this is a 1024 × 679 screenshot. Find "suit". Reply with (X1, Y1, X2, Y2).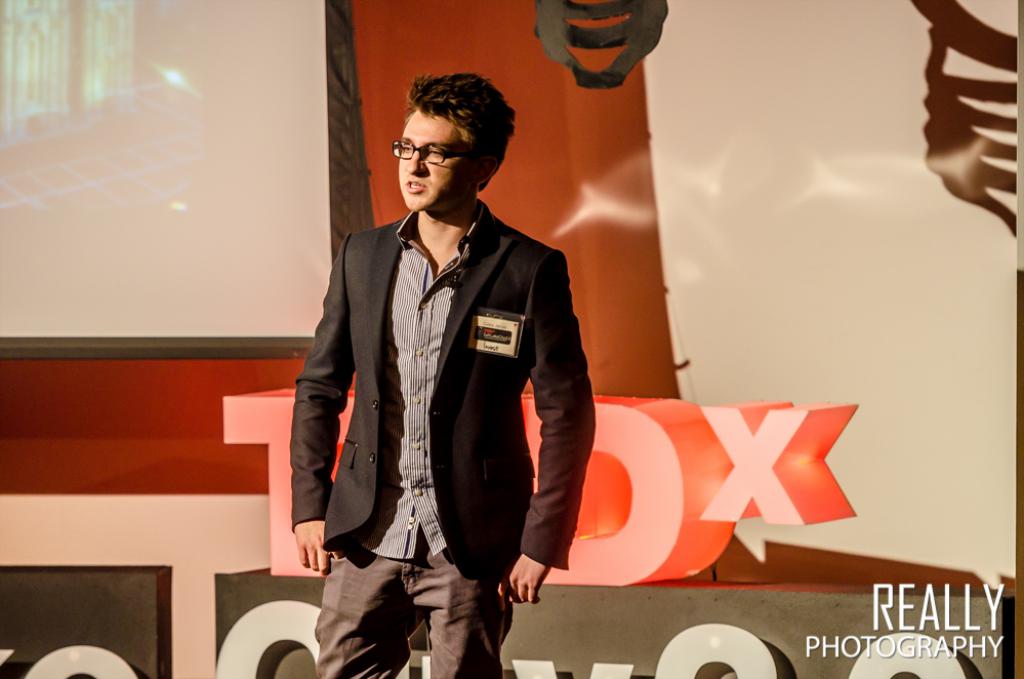
(284, 107, 589, 660).
